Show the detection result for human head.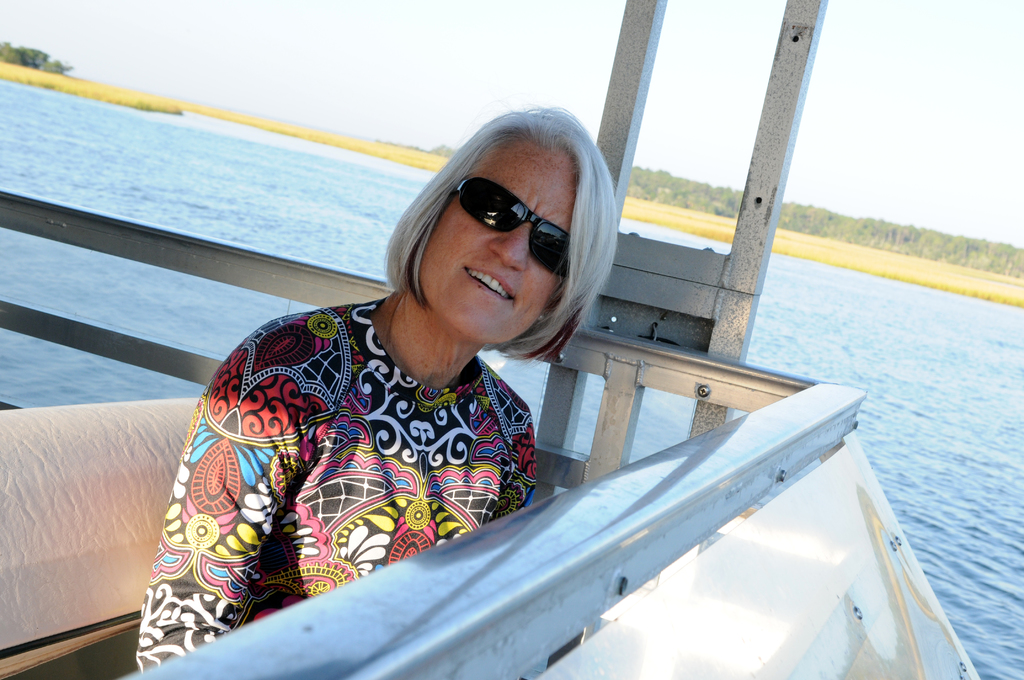
left=407, top=114, right=610, bottom=328.
